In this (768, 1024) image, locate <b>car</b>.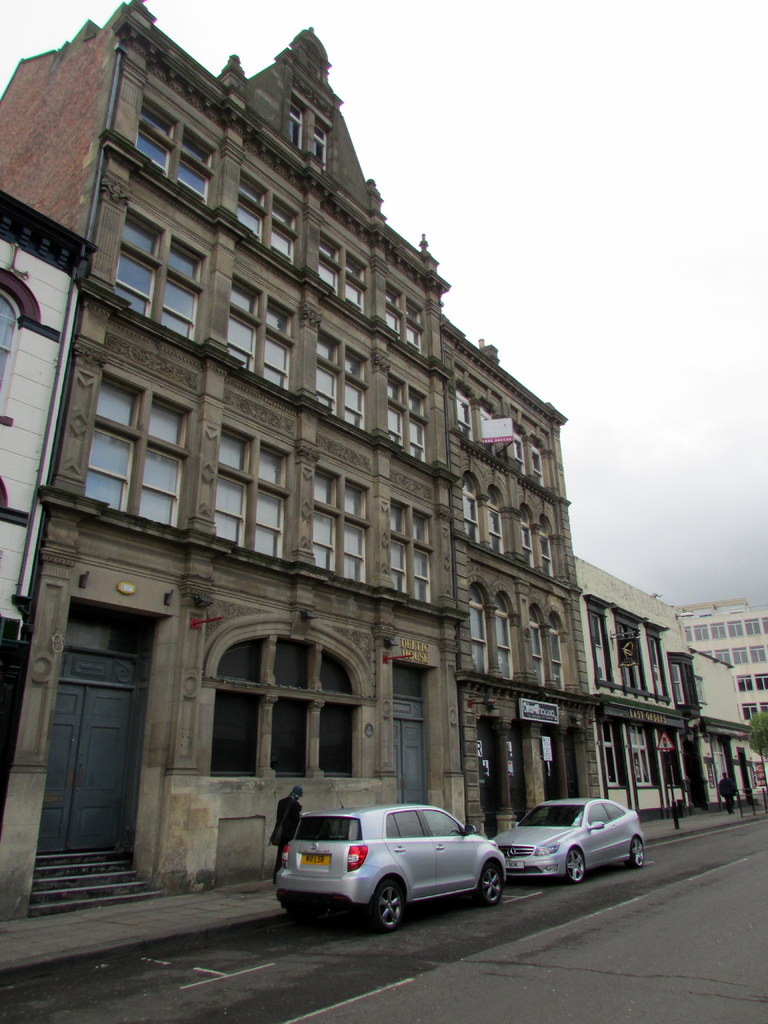
Bounding box: {"left": 276, "top": 806, "right": 522, "bottom": 927}.
